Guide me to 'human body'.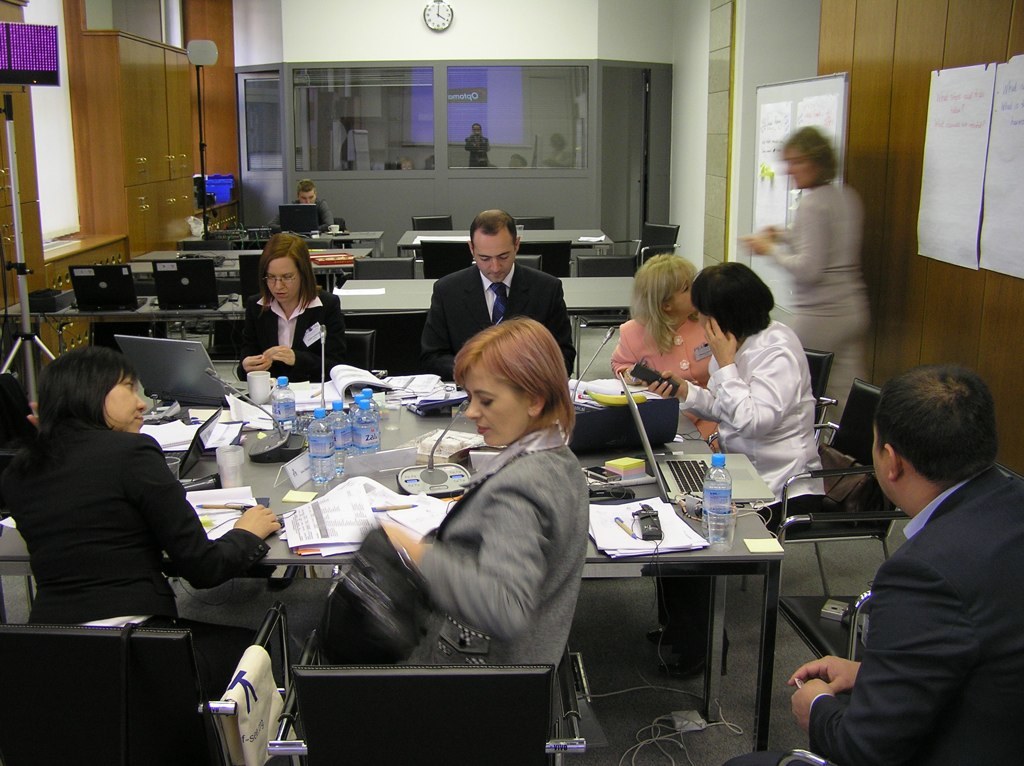
Guidance: x1=654, y1=322, x2=820, y2=682.
